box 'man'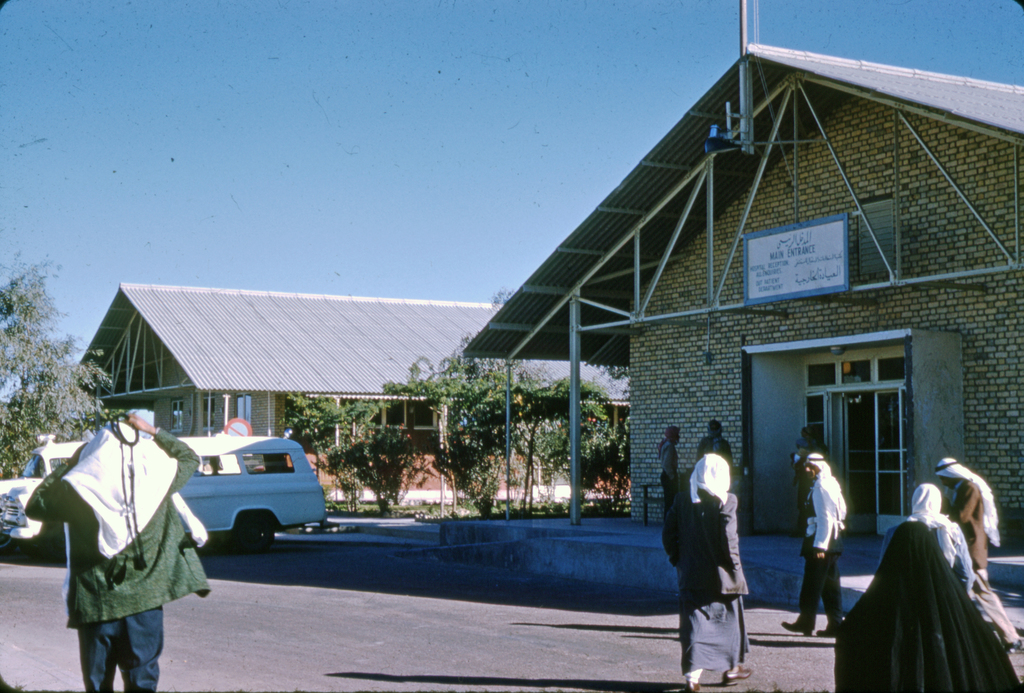
x1=931 y1=454 x2=1009 y2=579
